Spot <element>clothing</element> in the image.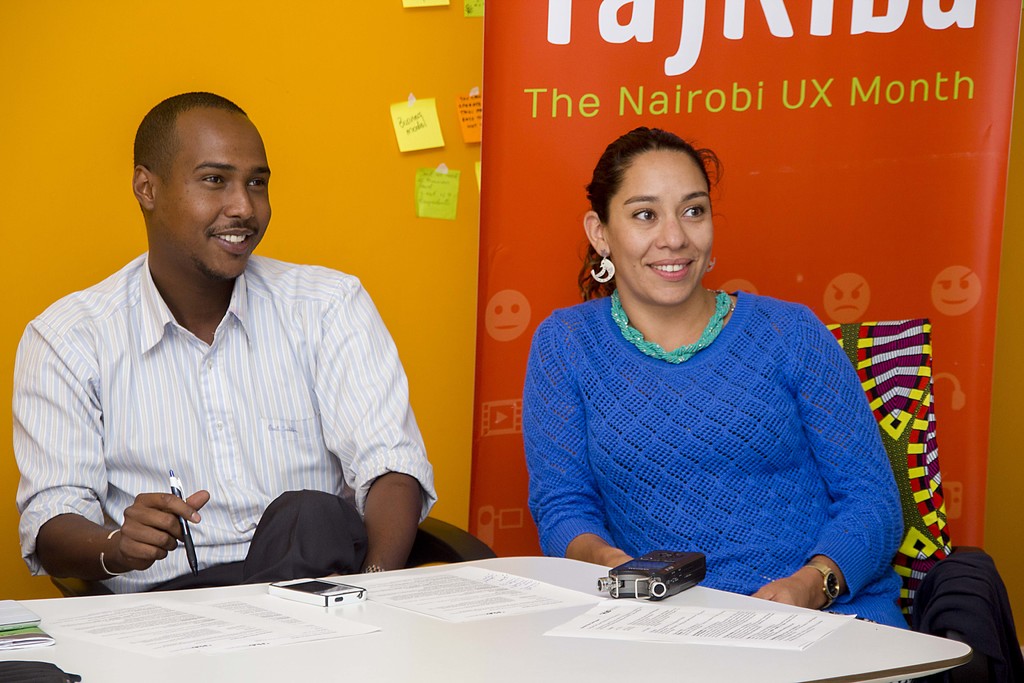
<element>clothing</element> found at select_region(519, 276, 923, 665).
